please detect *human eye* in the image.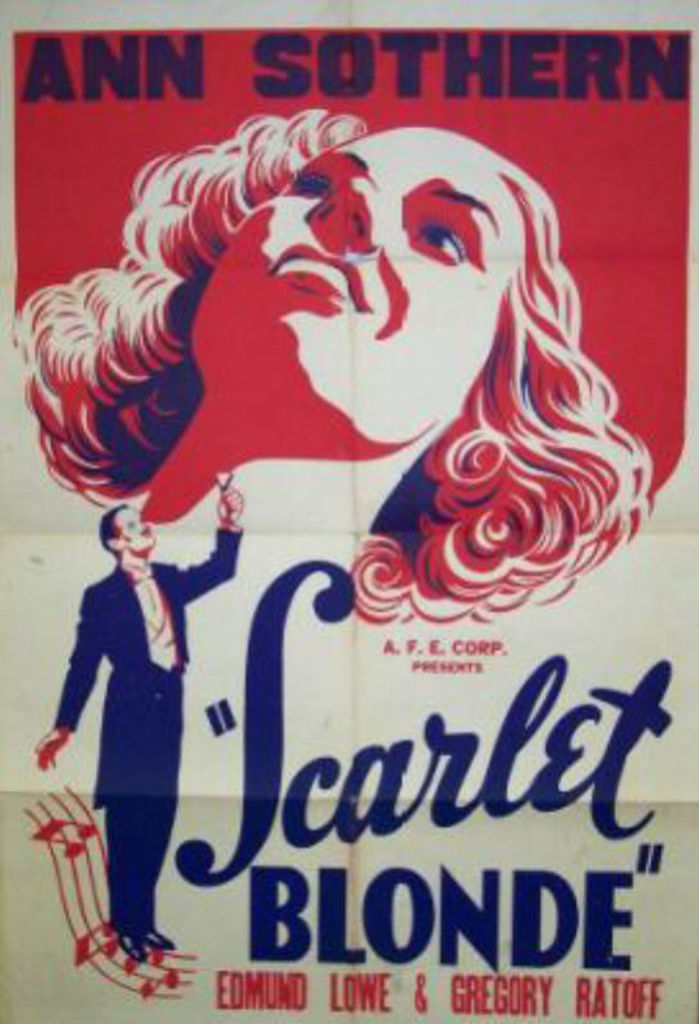
pyautogui.locateOnScreen(278, 160, 332, 201).
